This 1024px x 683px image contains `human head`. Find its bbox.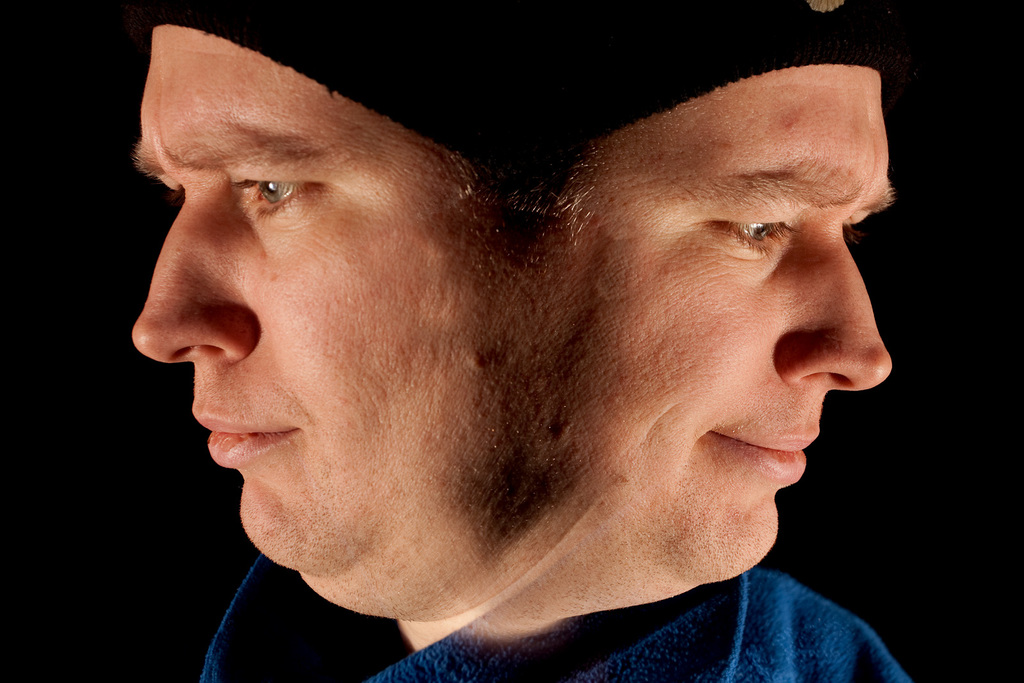
(573, 0, 904, 587).
